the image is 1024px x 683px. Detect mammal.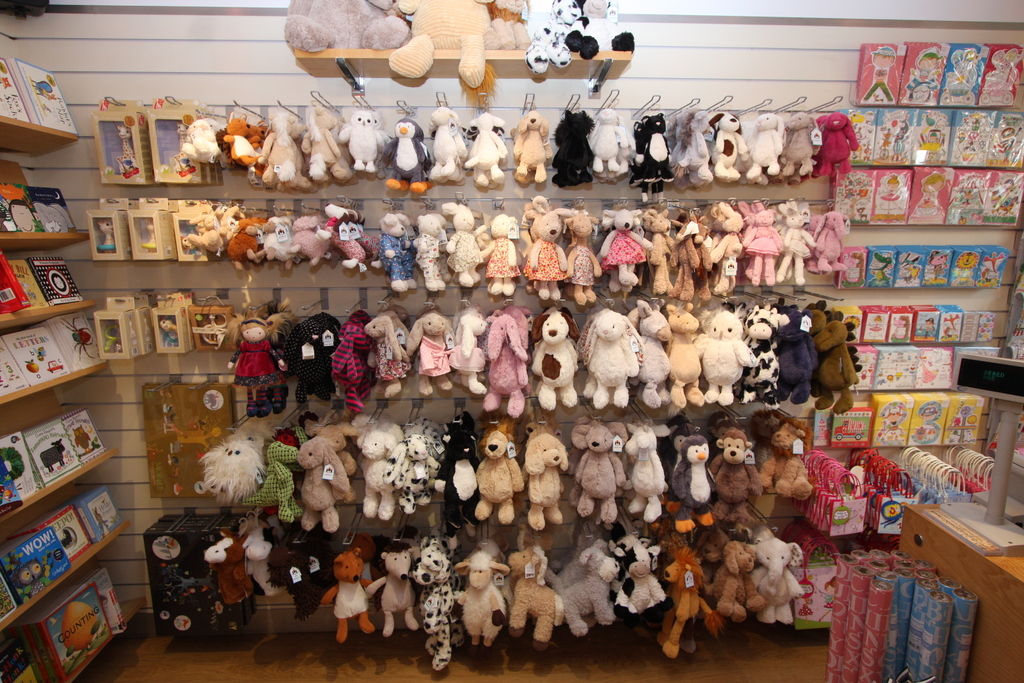
Detection: {"x1": 143, "y1": 217, "x2": 156, "y2": 250}.
